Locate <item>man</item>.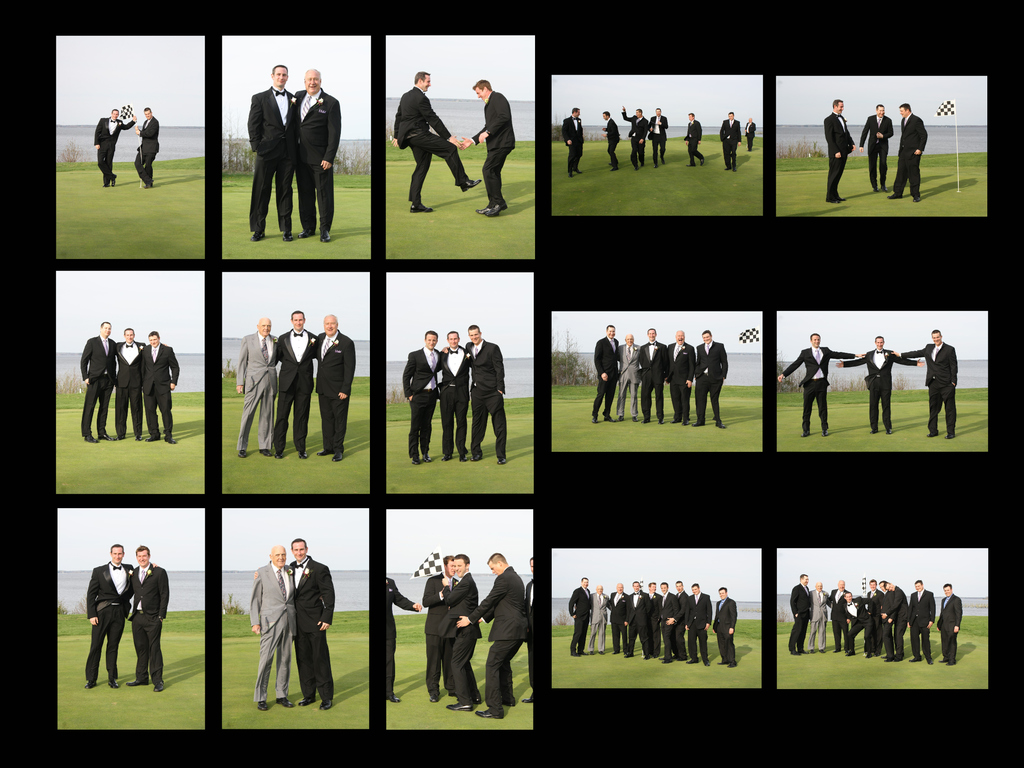
Bounding box: left=271, top=308, right=314, bottom=461.
